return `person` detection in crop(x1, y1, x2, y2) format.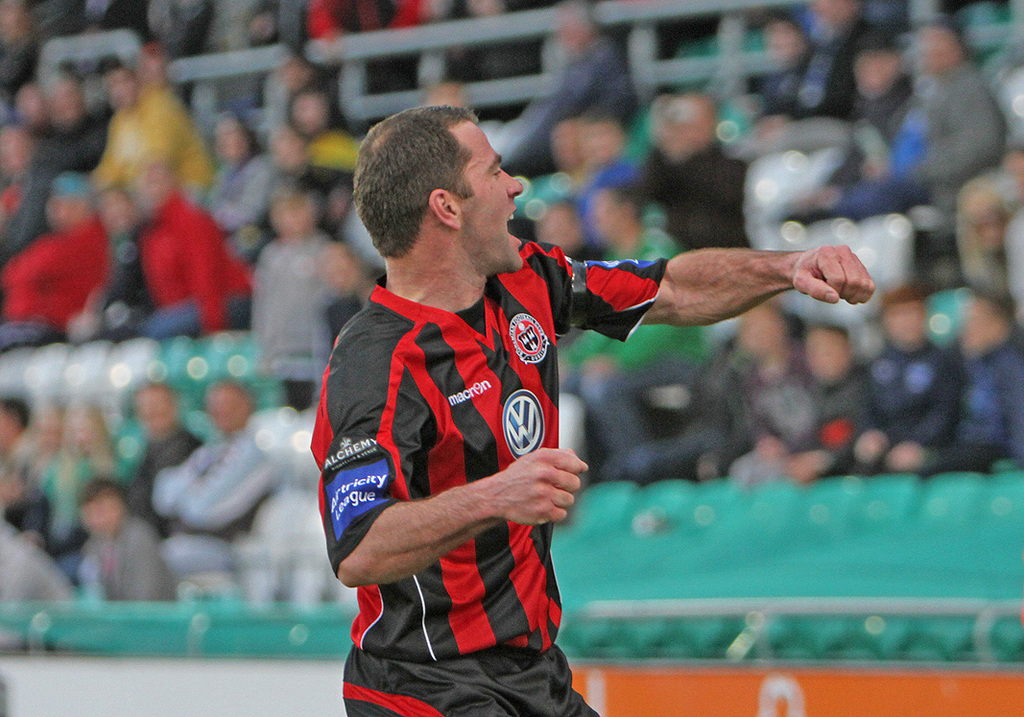
crop(889, 293, 1023, 469).
